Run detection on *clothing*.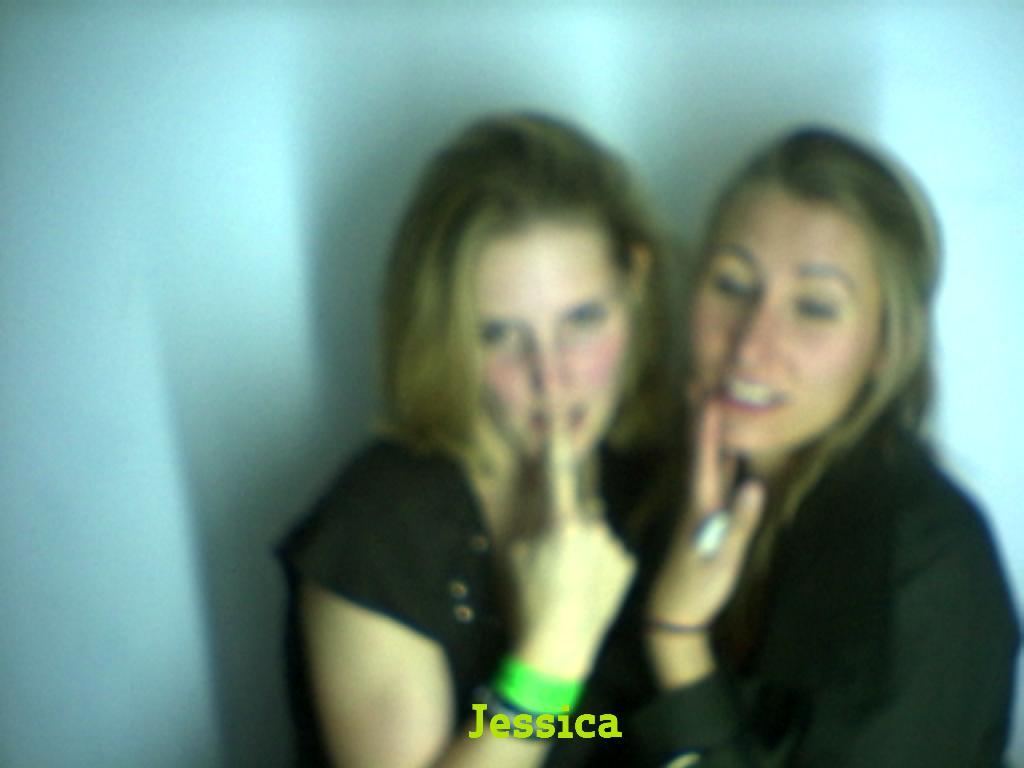
Result: 618, 278, 1011, 747.
